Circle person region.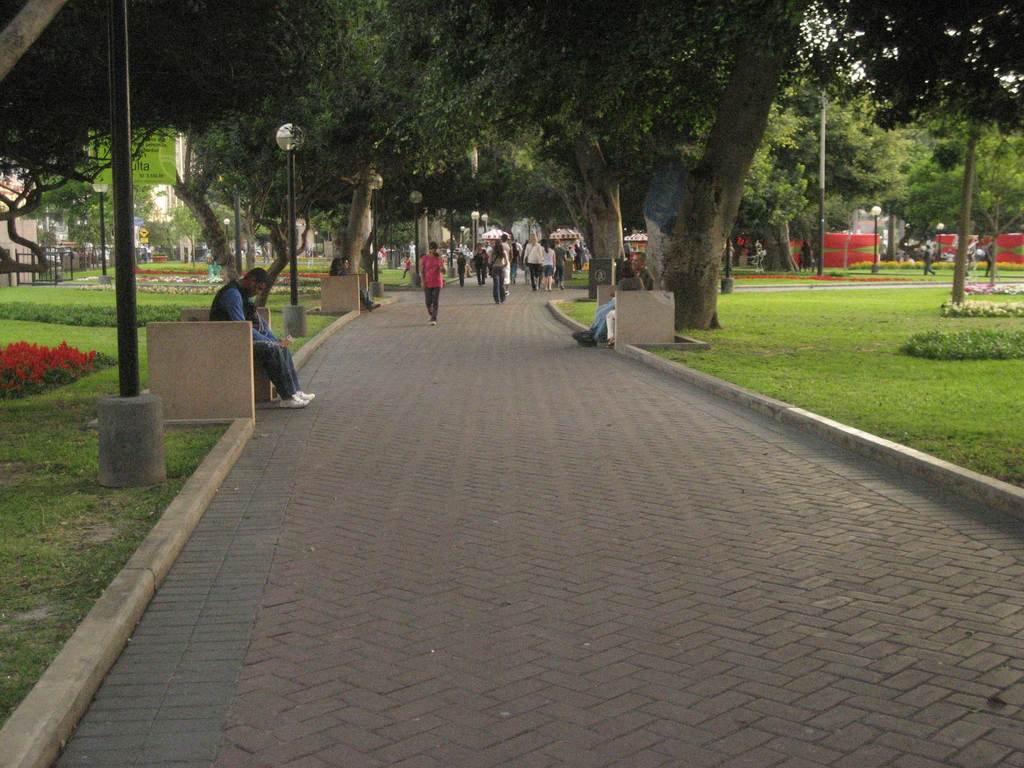
Region: pyautogui.locateOnScreen(923, 246, 933, 277).
